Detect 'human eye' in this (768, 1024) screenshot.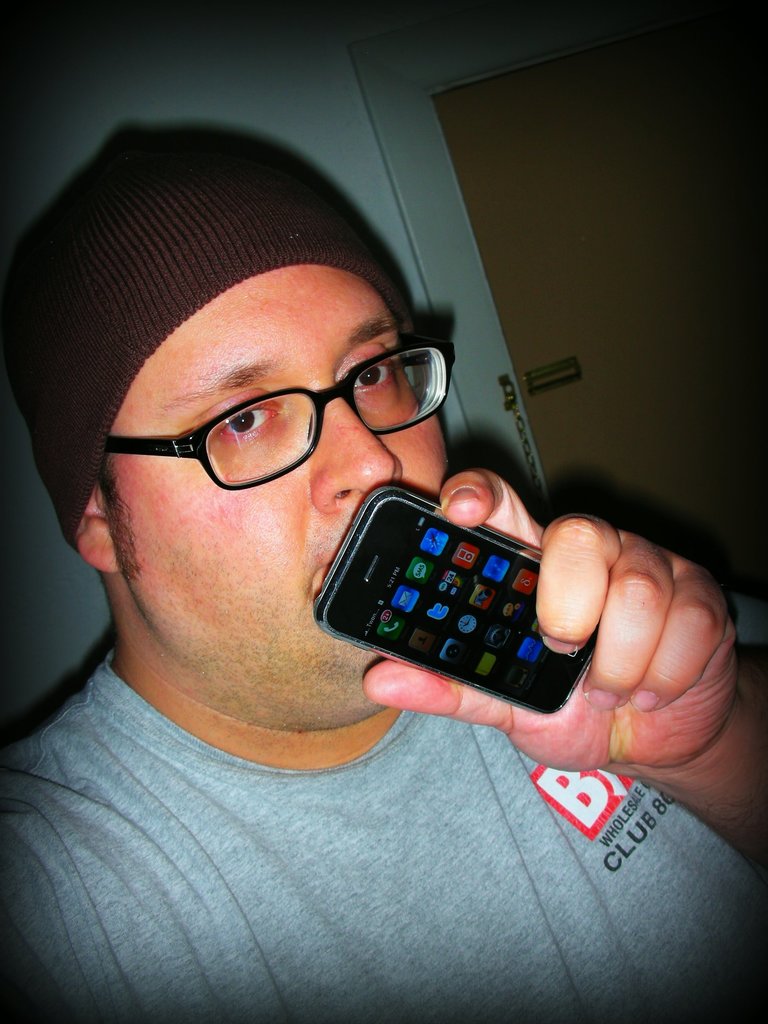
Detection: <region>166, 385, 298, 472</region>.
